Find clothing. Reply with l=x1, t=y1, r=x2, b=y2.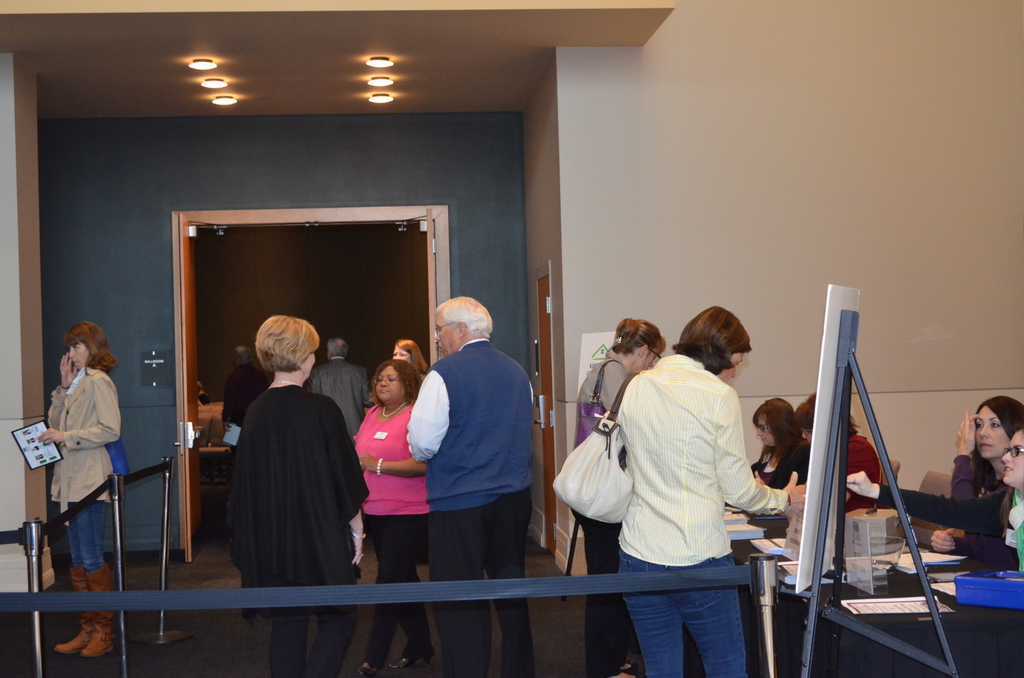
l=577, t=366, r=629, b=416.
